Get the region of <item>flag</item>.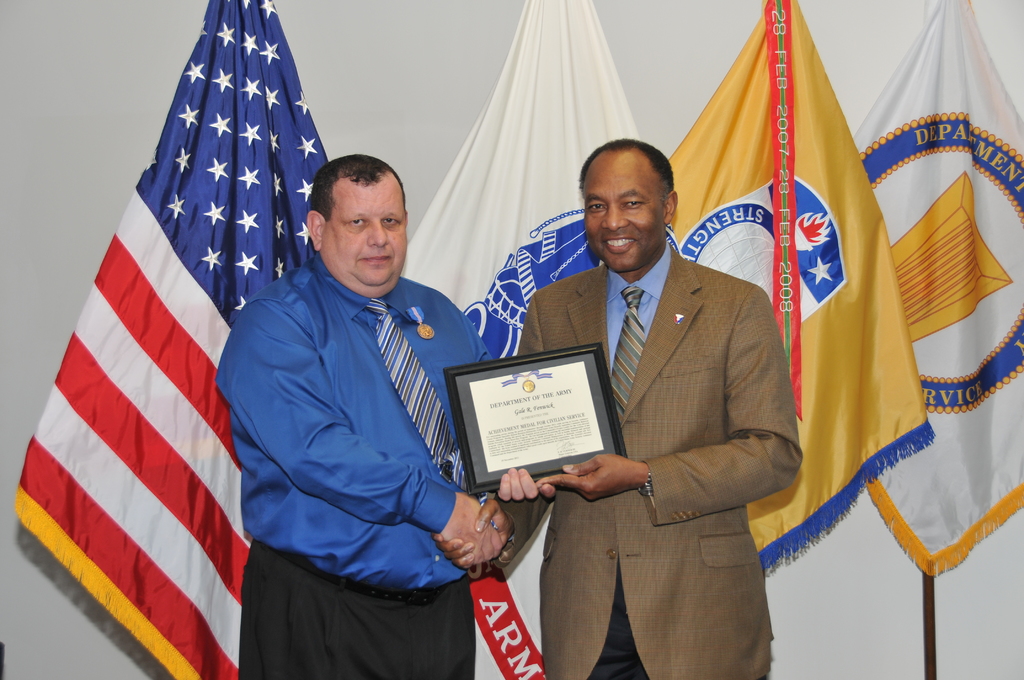
BBox(858, 0, 1023, 580).
